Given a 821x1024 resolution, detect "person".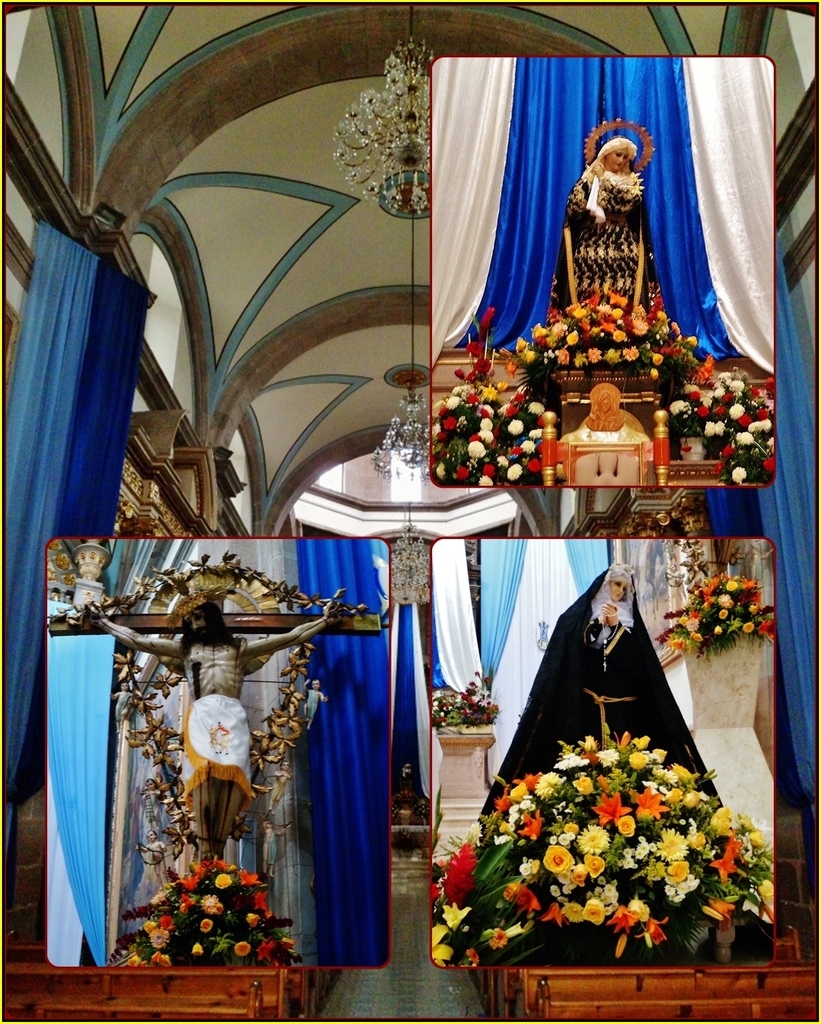
{"left": 558, "top": 384, "right": 651, "bottom": 484}.
